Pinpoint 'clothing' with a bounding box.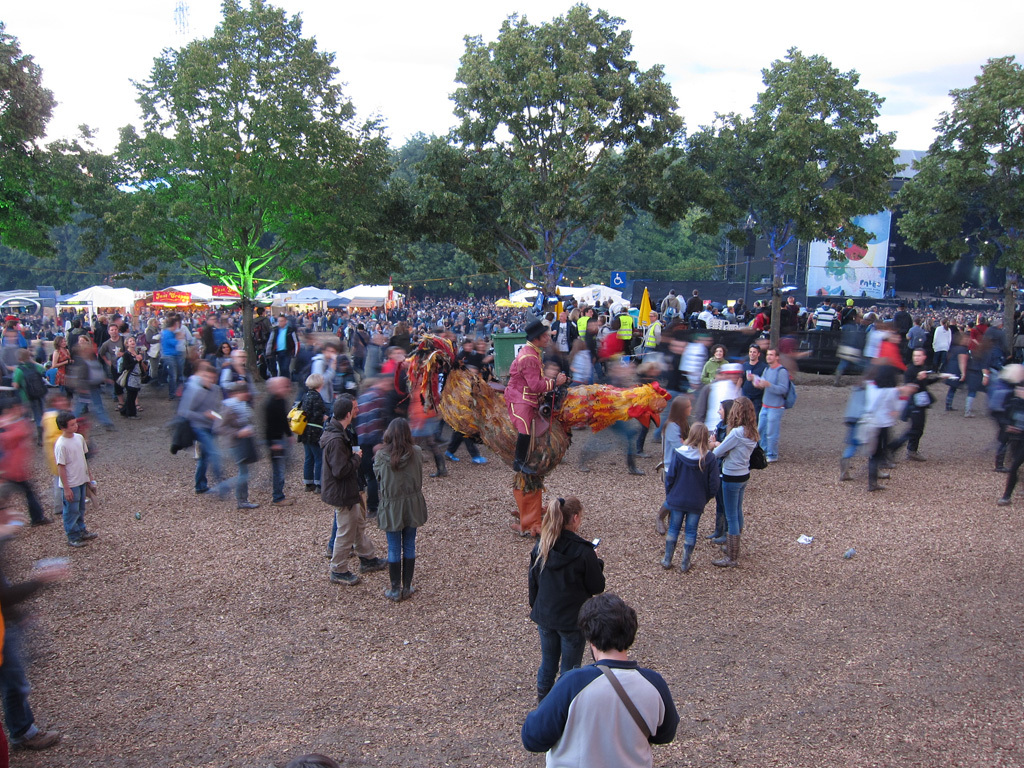
262, 395, 298, 503.
